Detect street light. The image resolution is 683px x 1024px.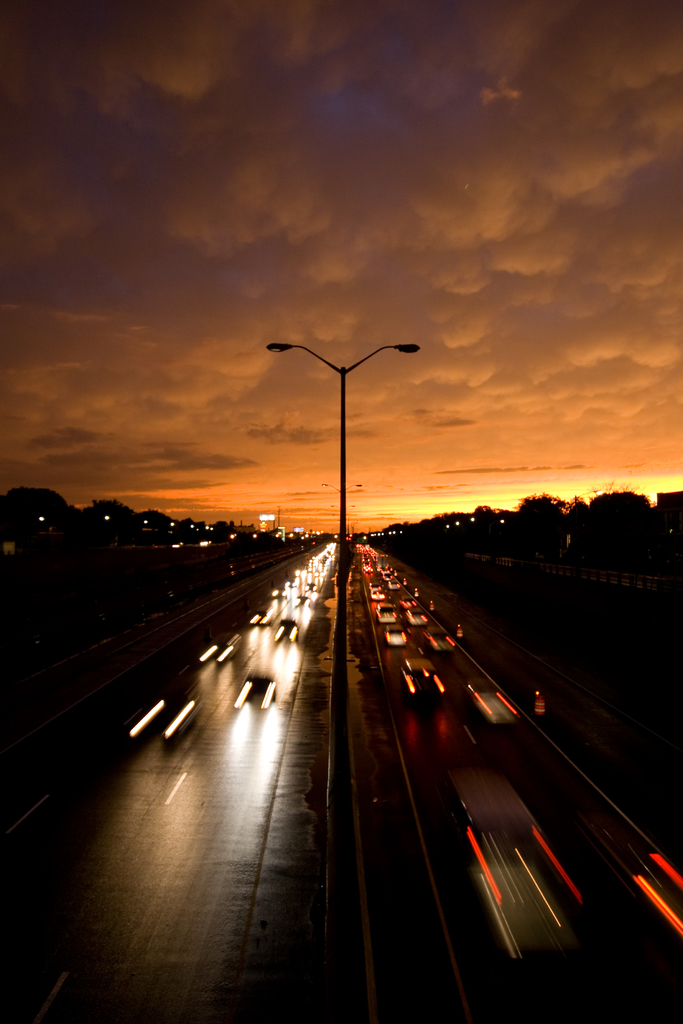
<region>252, 302, 432, 605</region>.
